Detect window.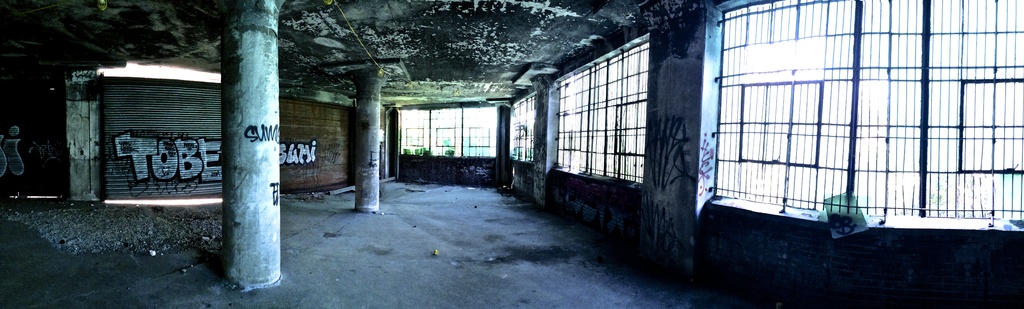
Detected at {"left": 396, "top": 103, "right": 499, "bottom": 158}.
